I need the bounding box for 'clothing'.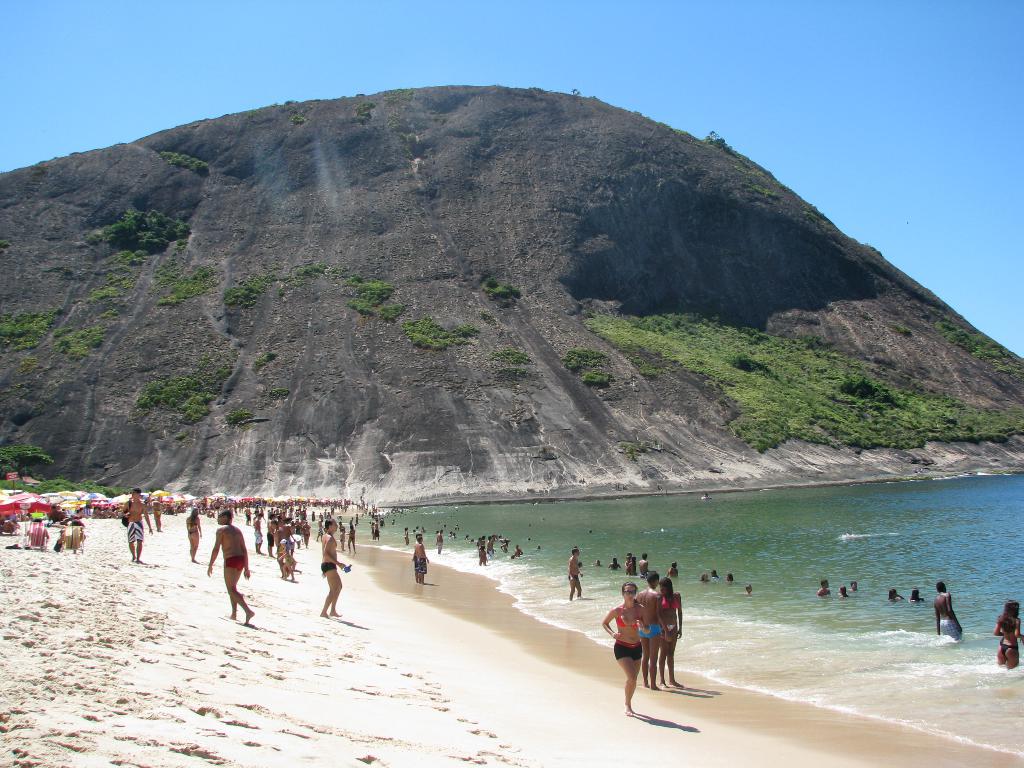
Here it is: {"x1": 659, "y1": 595, "x2": 678, "y2": 612}.
